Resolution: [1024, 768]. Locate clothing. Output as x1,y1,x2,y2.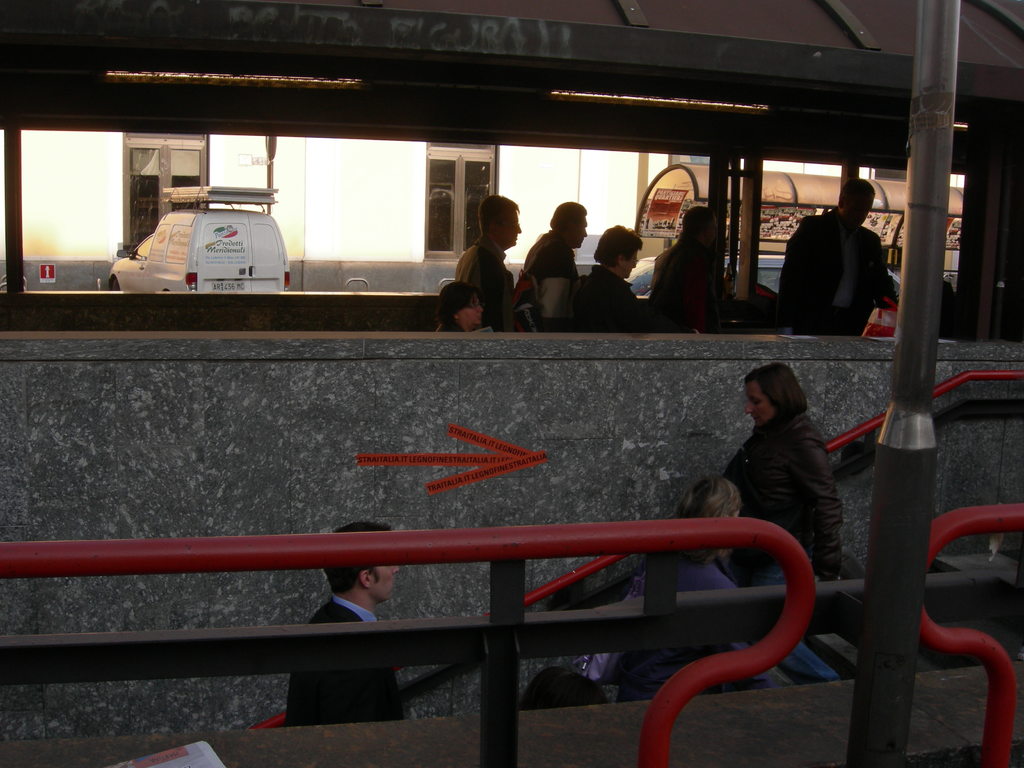
573,262,646,328.
